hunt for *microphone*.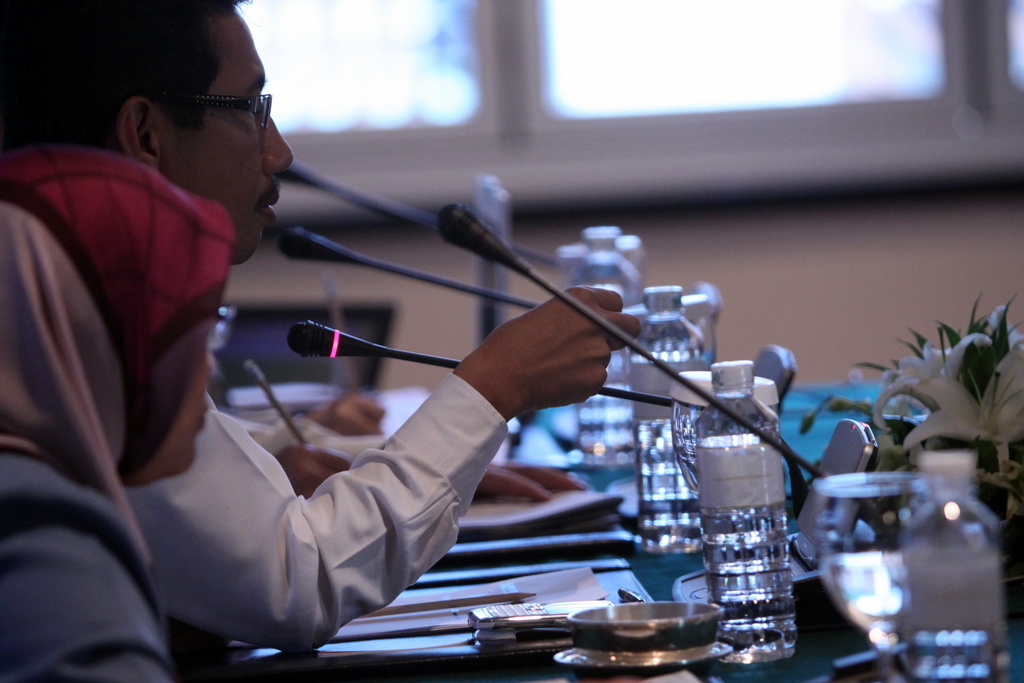
Hunted down at 436/202/530/270.
